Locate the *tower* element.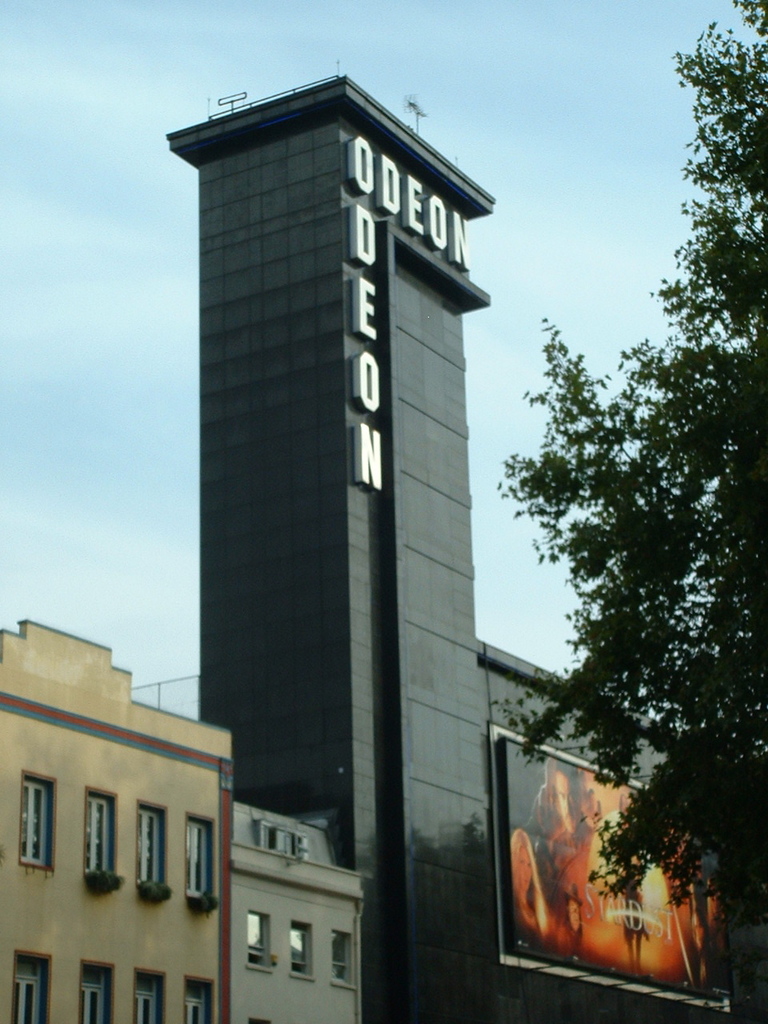
Element bbox: 212:97:520:889.
